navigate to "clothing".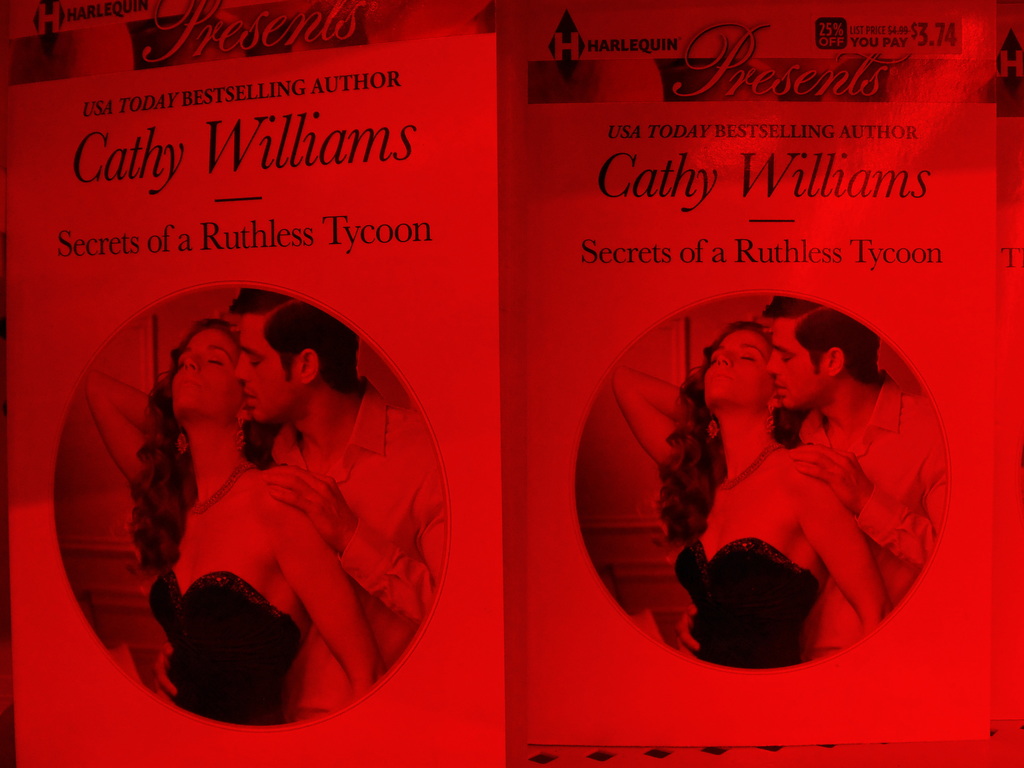
Navigation target: 147,566,306,727.
